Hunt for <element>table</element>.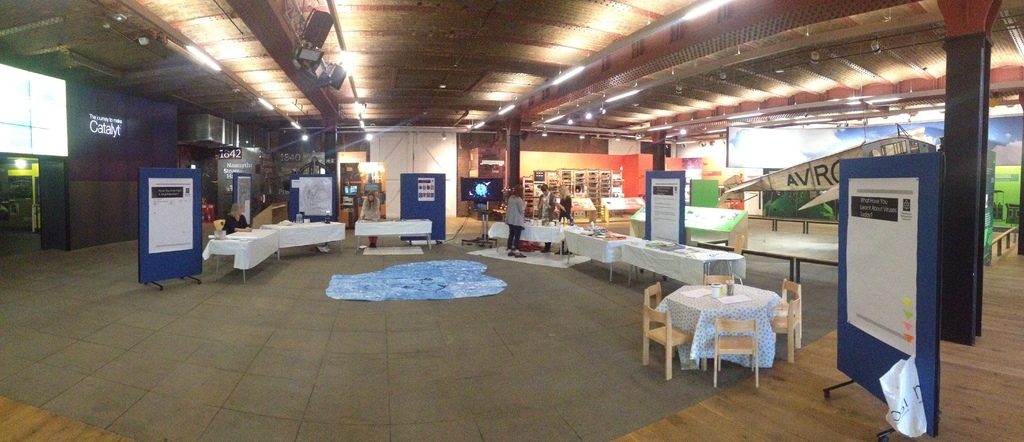
Hunted down at 620, 240, 745, 297.
